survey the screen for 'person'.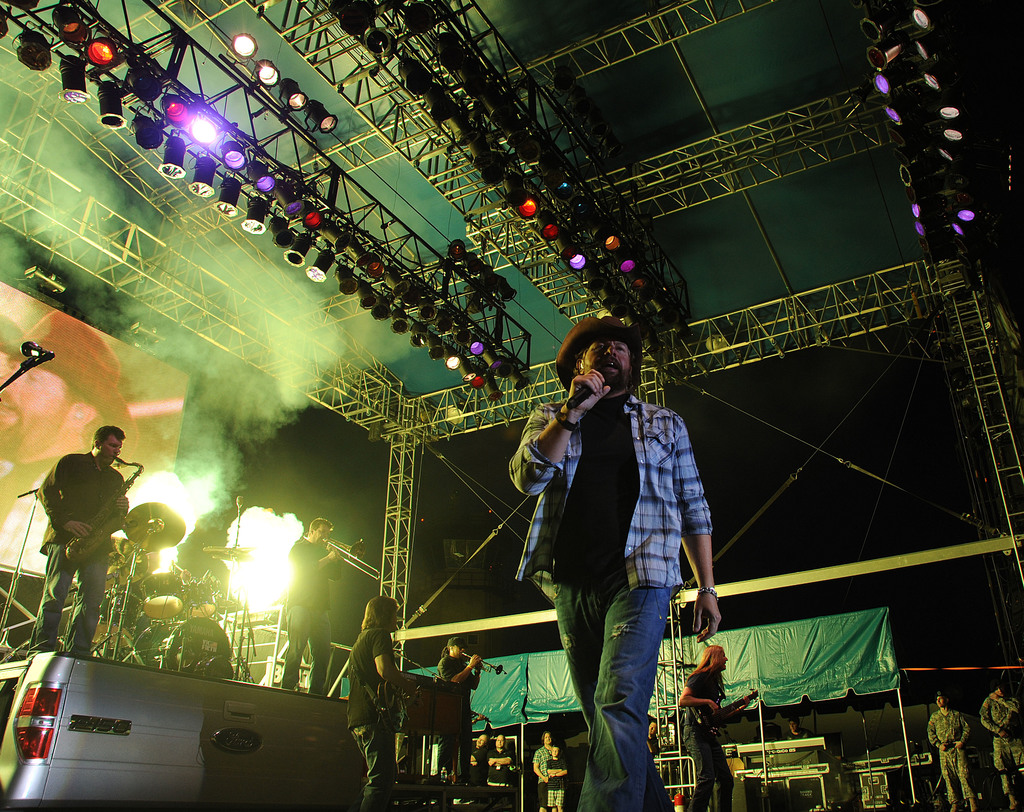
Survey found: <region>785, 715, 814, 738</region>.
